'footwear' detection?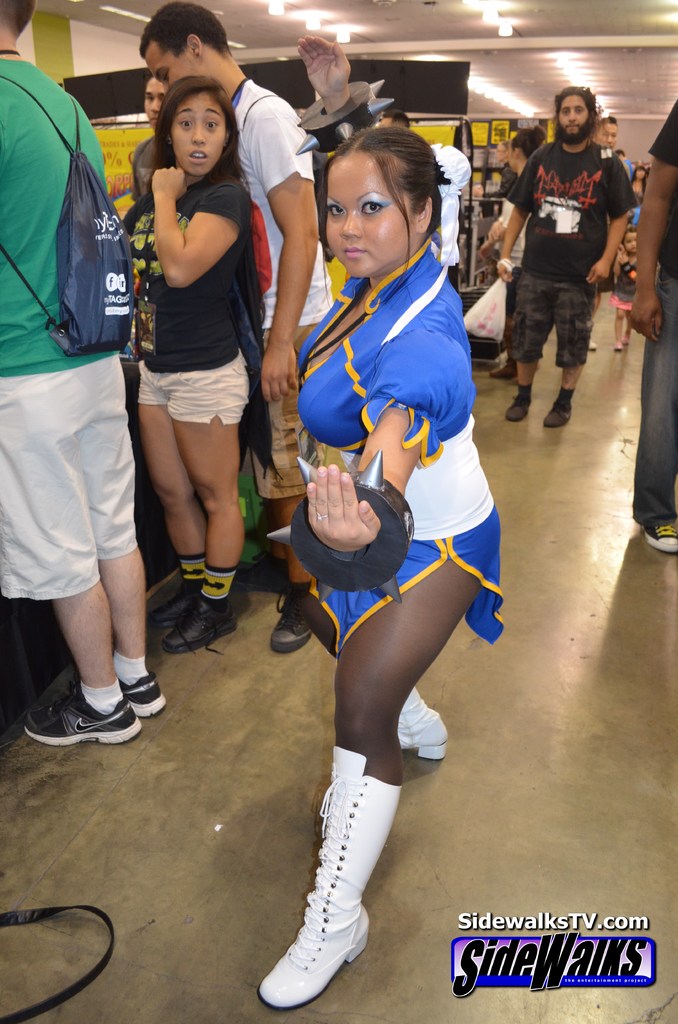
[542,397,572,428]
